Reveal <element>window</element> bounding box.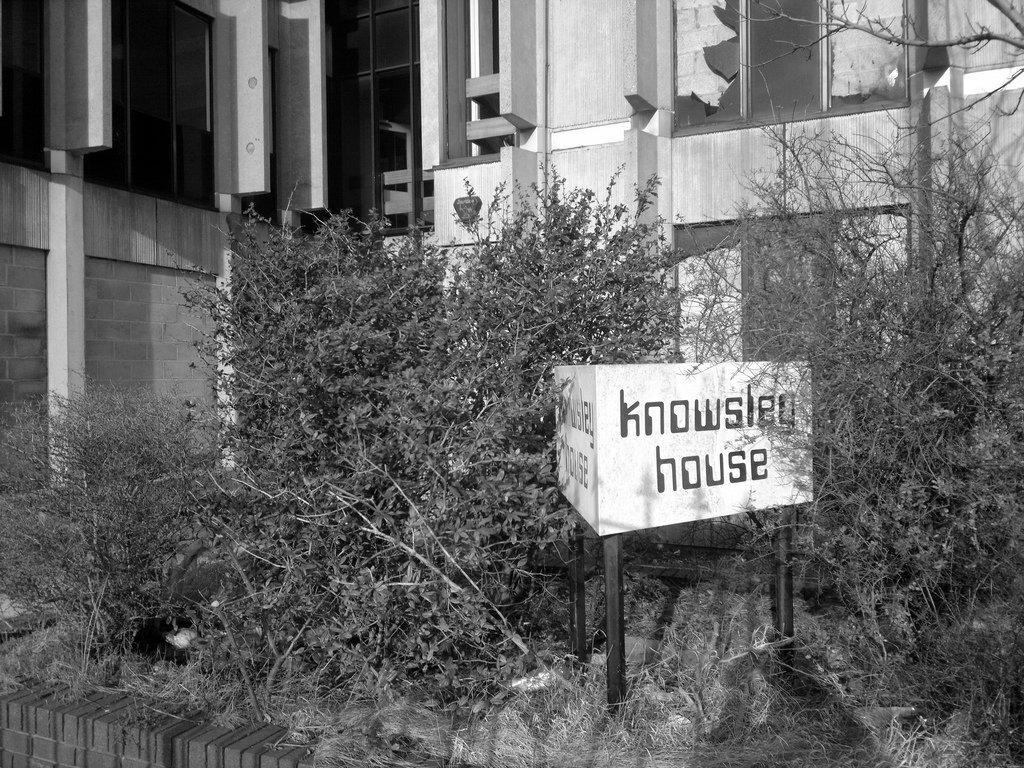
Revealed: region(81, 0, 218, 208).
